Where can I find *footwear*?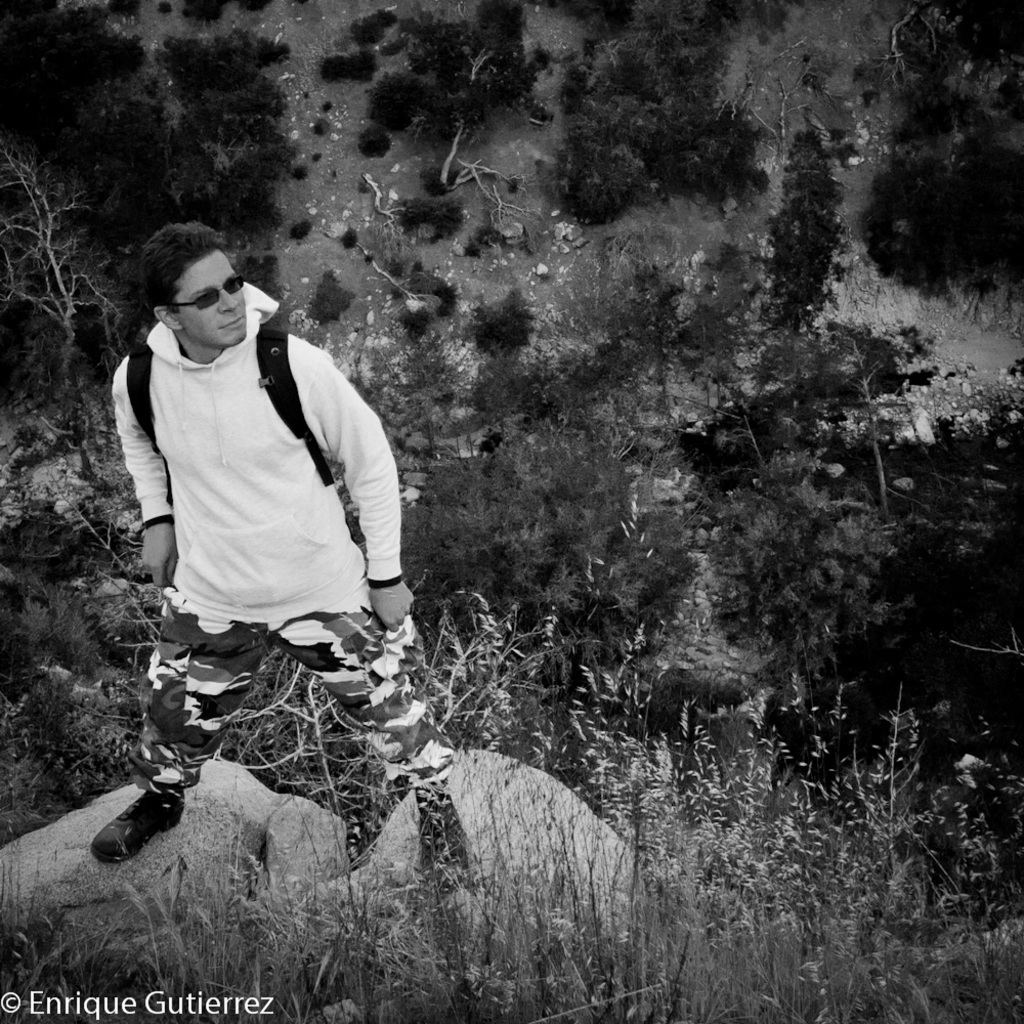
You can find it at select_region(413, 792, 473, 890).
